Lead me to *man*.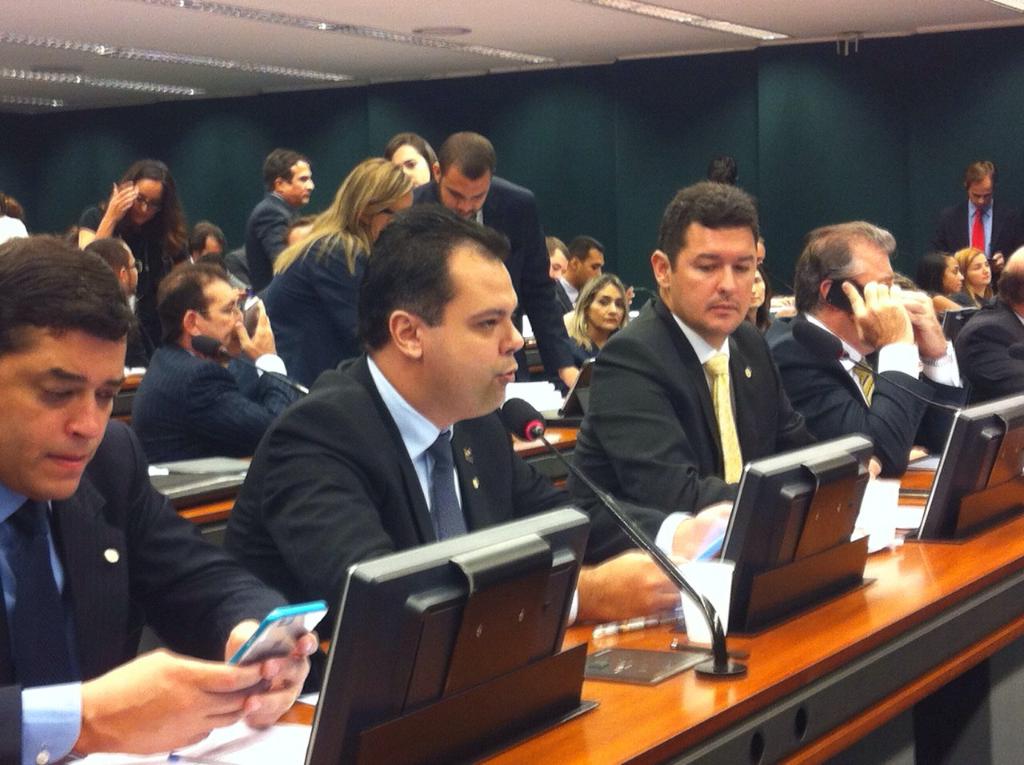
Lead to select_region(765, 214, 973, 478).
